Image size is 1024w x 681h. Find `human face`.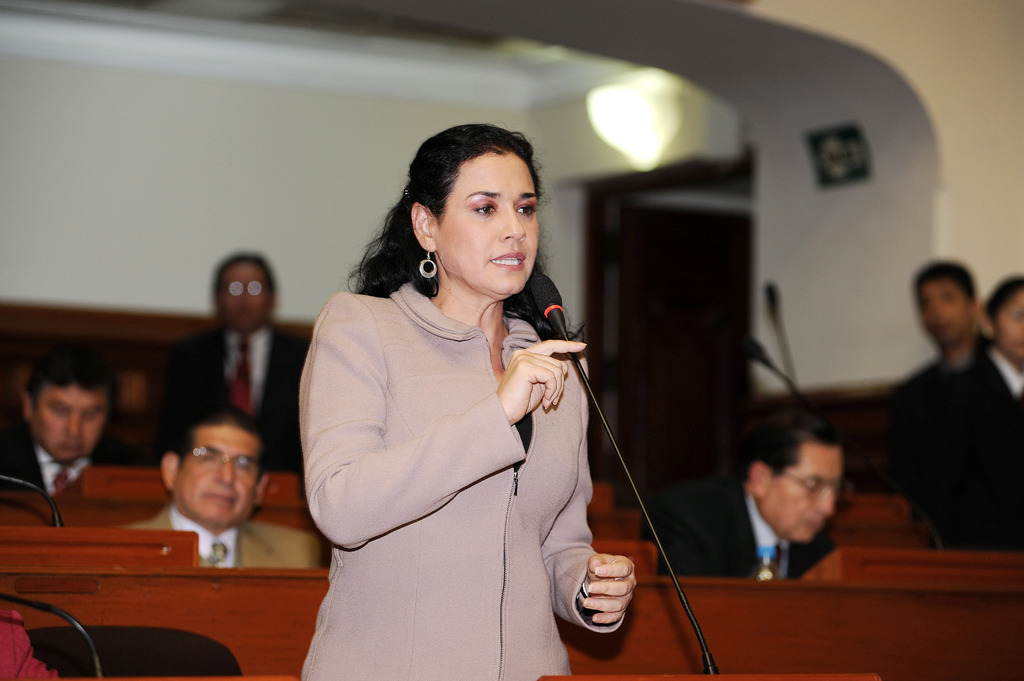
bbox(764, 444, 841, 544).
